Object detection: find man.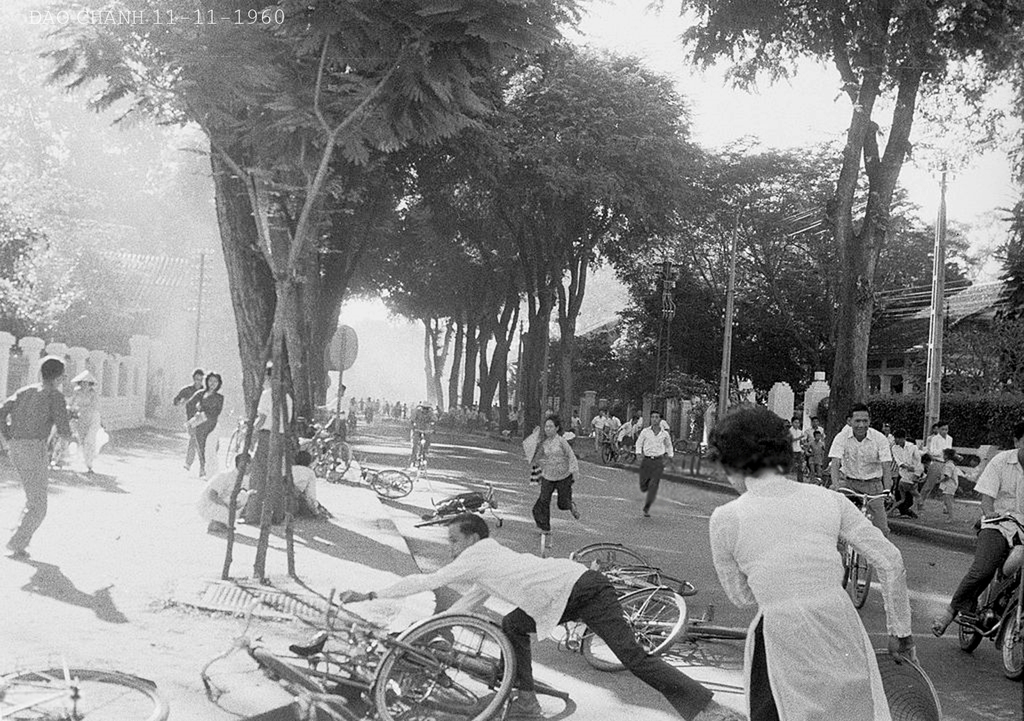
l=408, t=399, r=436, b=466.
